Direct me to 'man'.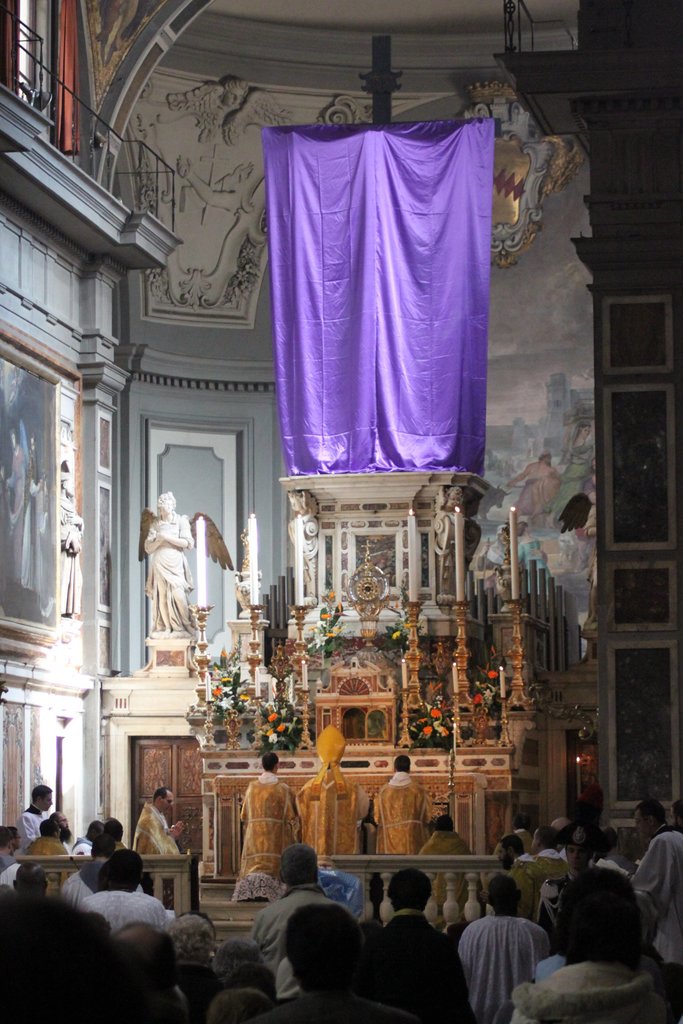
Direction: [x1=19, y1=783, x2=53, y2=839].
